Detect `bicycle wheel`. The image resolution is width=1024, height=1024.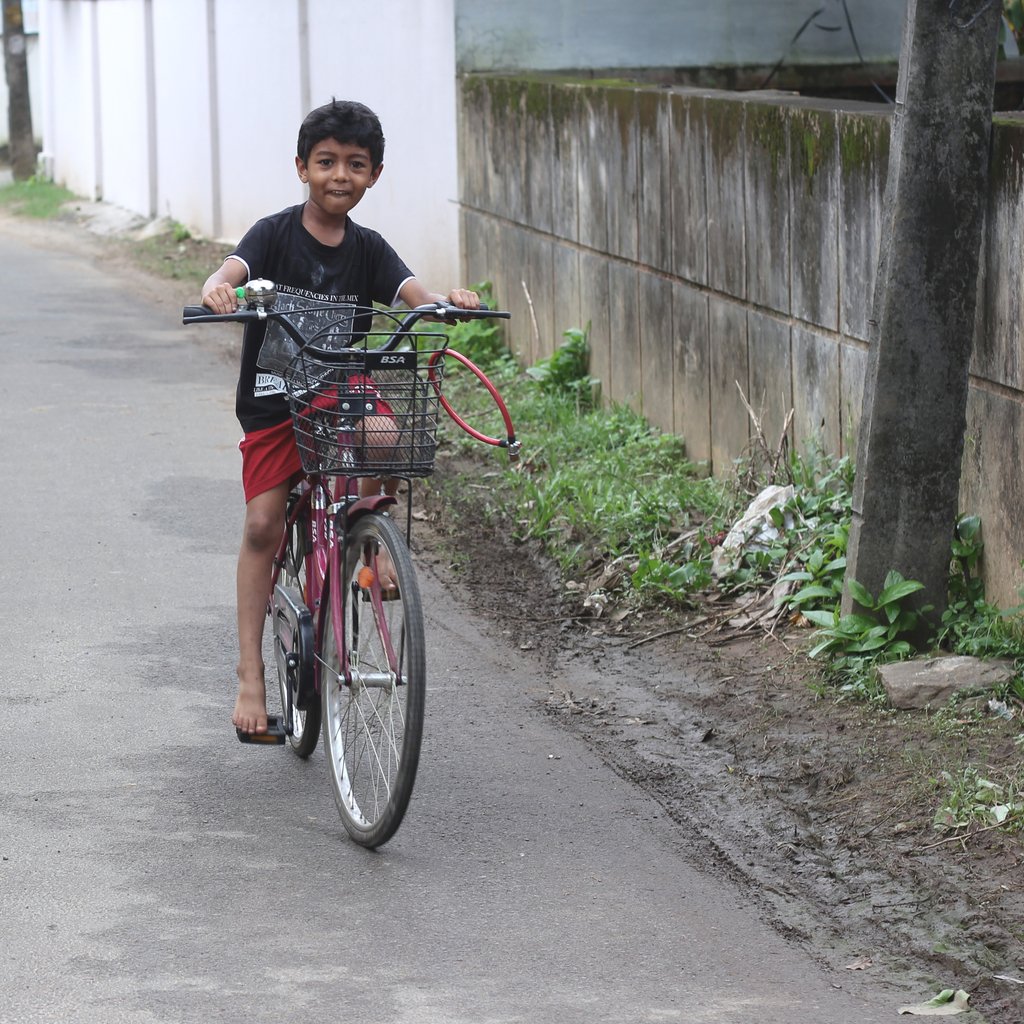
260 521 321 760.
